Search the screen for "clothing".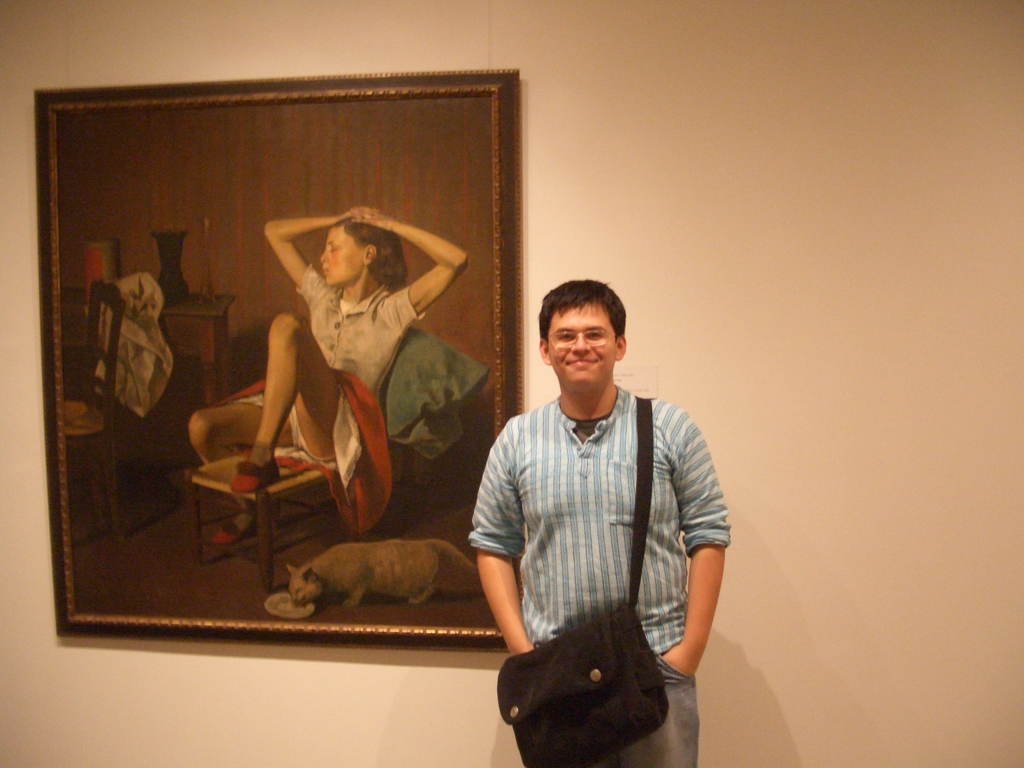
Found at l=473, t=353, r=737, b=737.
